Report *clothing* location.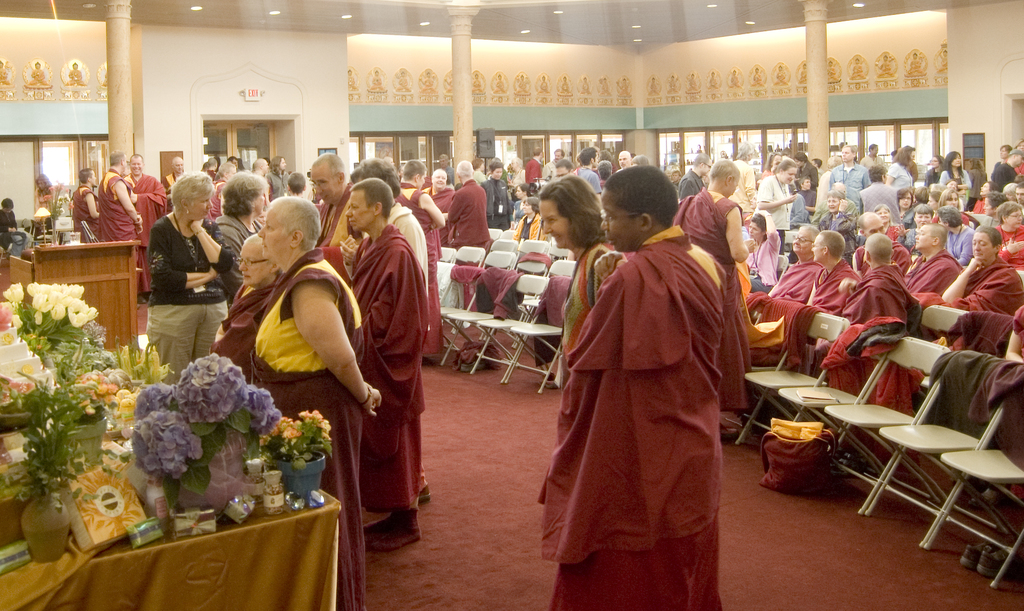
Report: bbox=(387, 202, 425, 277).
